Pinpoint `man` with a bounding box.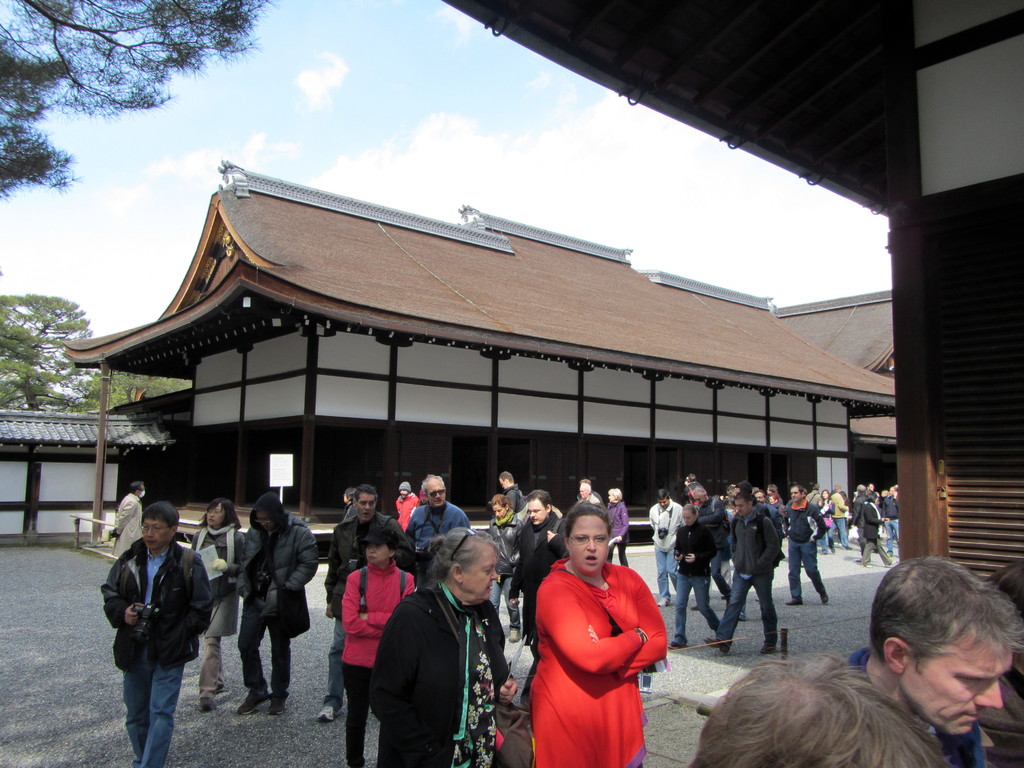
box(647, 487, 685, 605).
